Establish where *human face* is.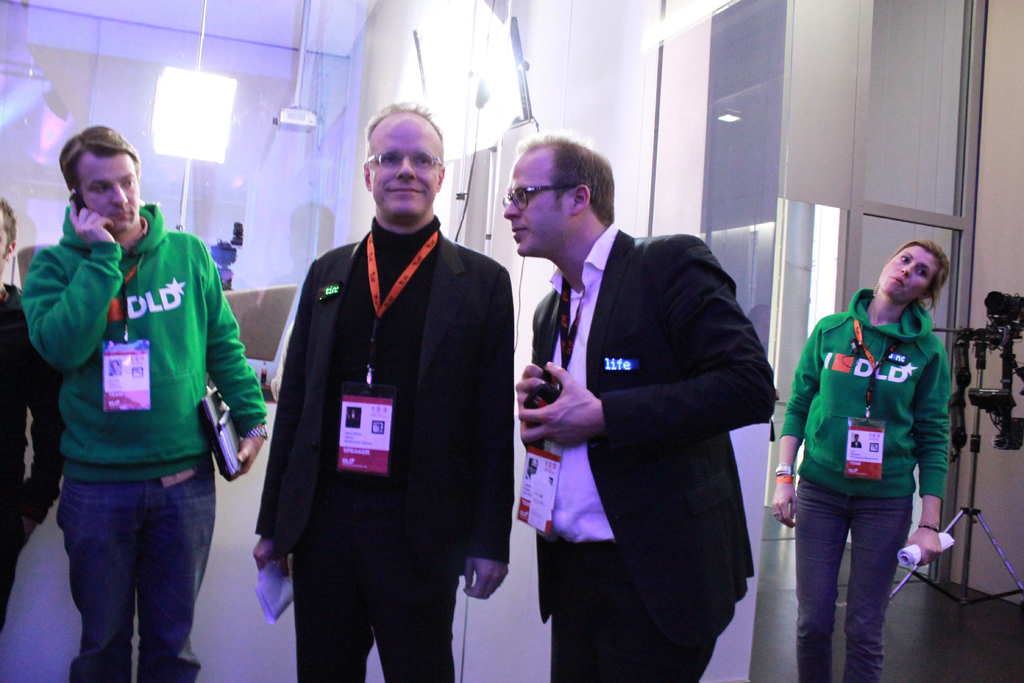
Established at 0, 206, 8, 273.
